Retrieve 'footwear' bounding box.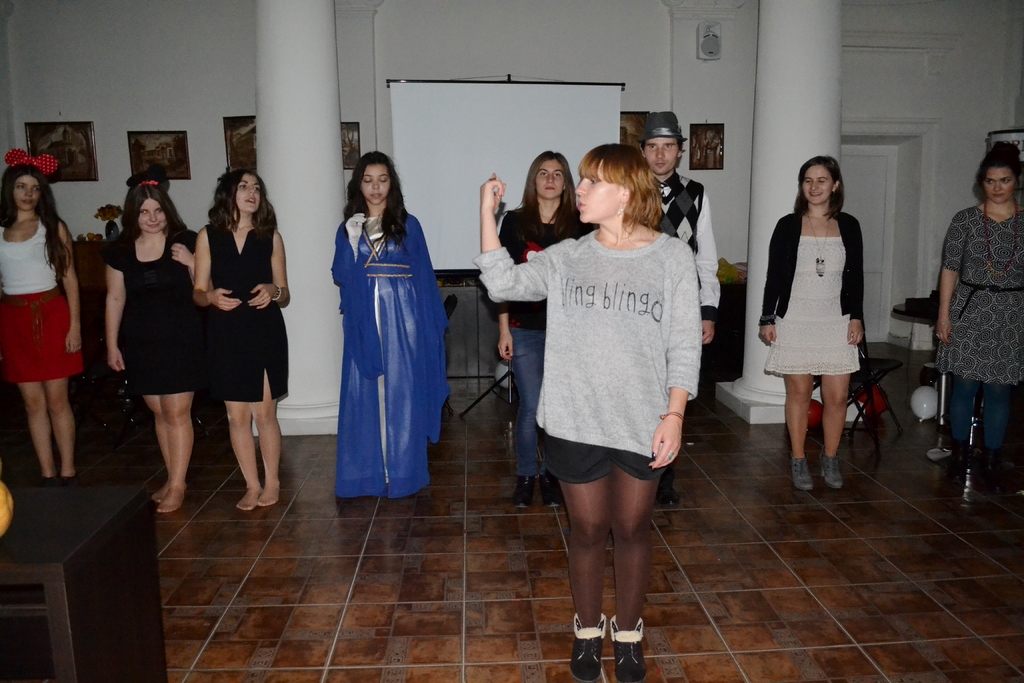
Bounding box: <box>538,478,559,509</box>.
